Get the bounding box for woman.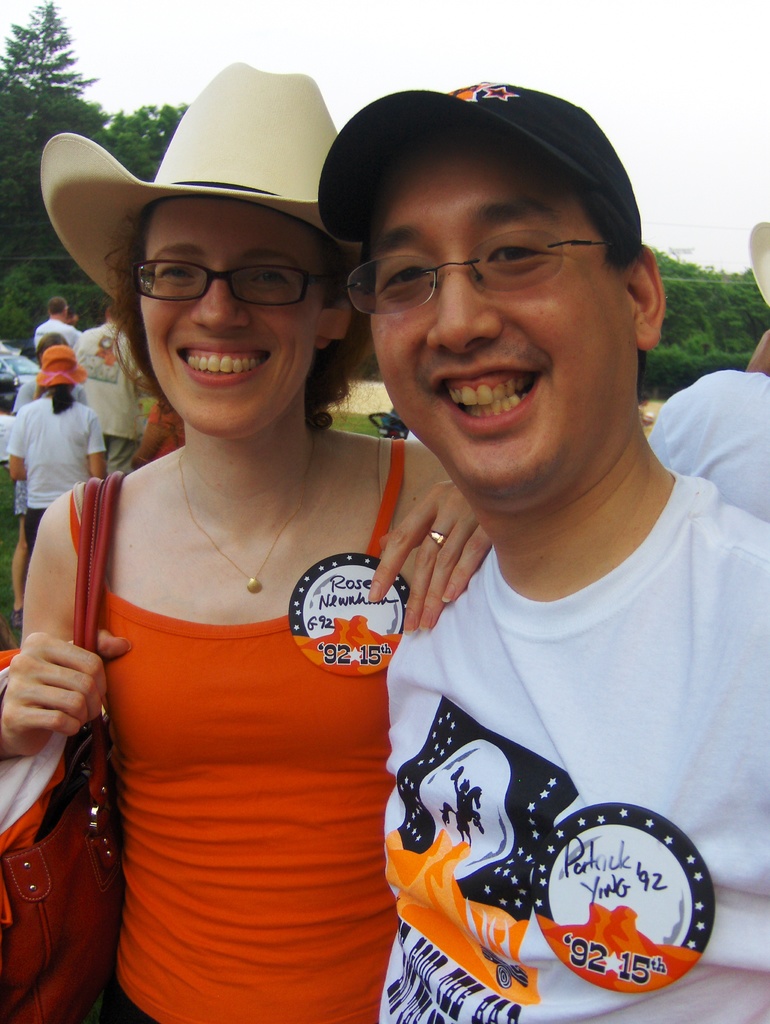
<region>33, 72, 450, 1018</region>.
